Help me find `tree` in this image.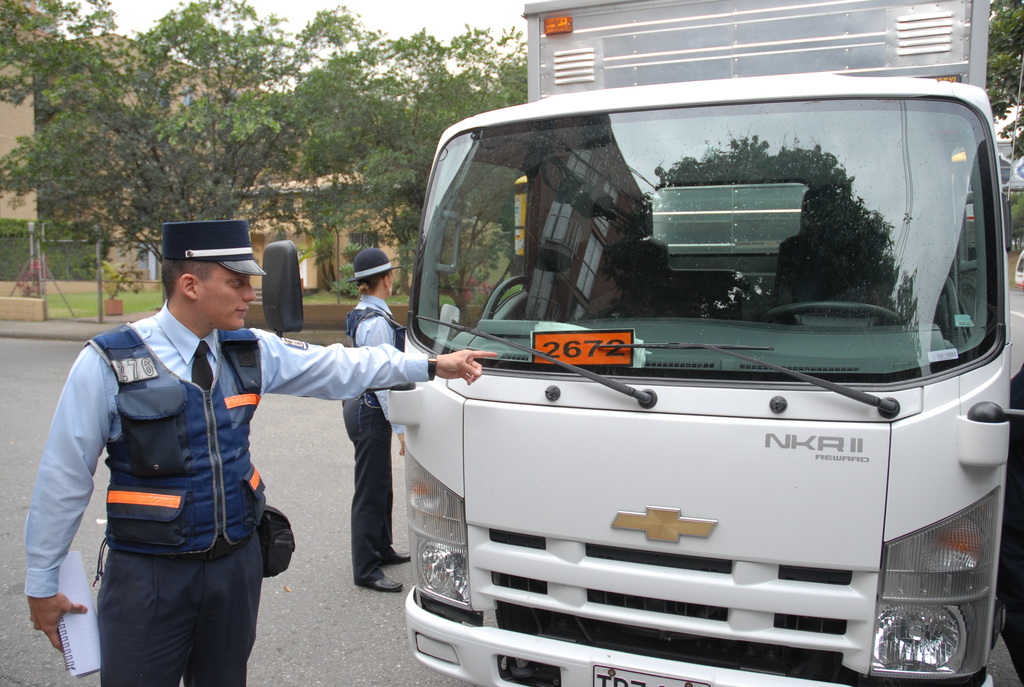
Found it: region(996, 107, 1023, 156).
